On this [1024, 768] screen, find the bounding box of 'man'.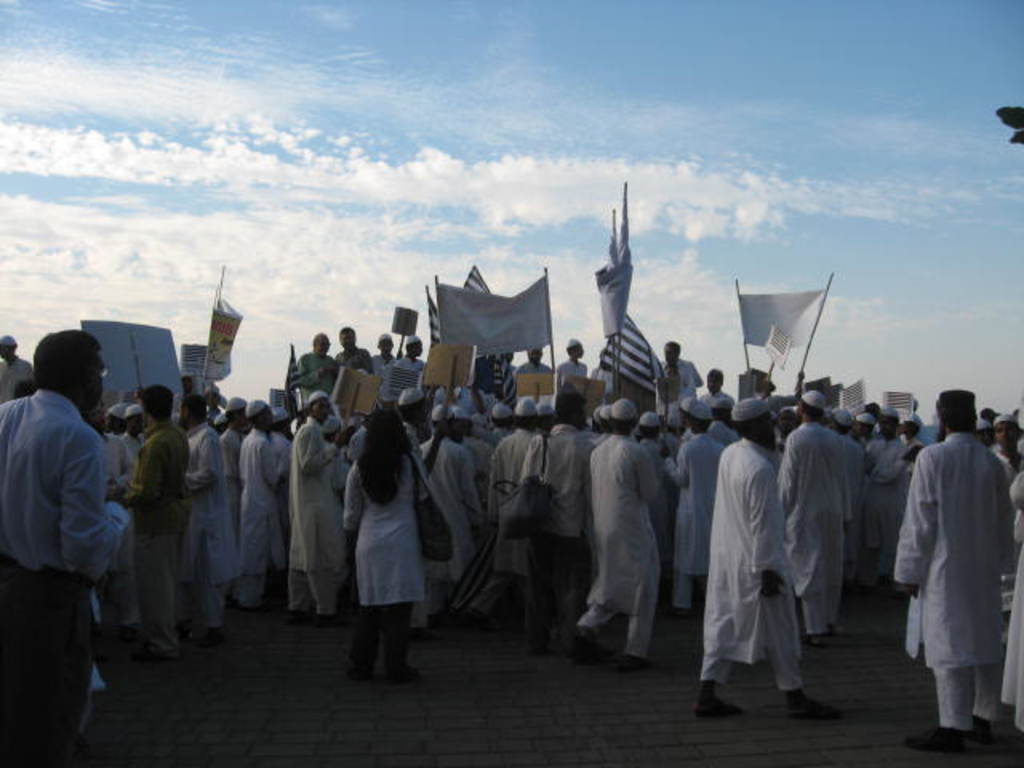
Bounding box: 896 381 1013 747.
